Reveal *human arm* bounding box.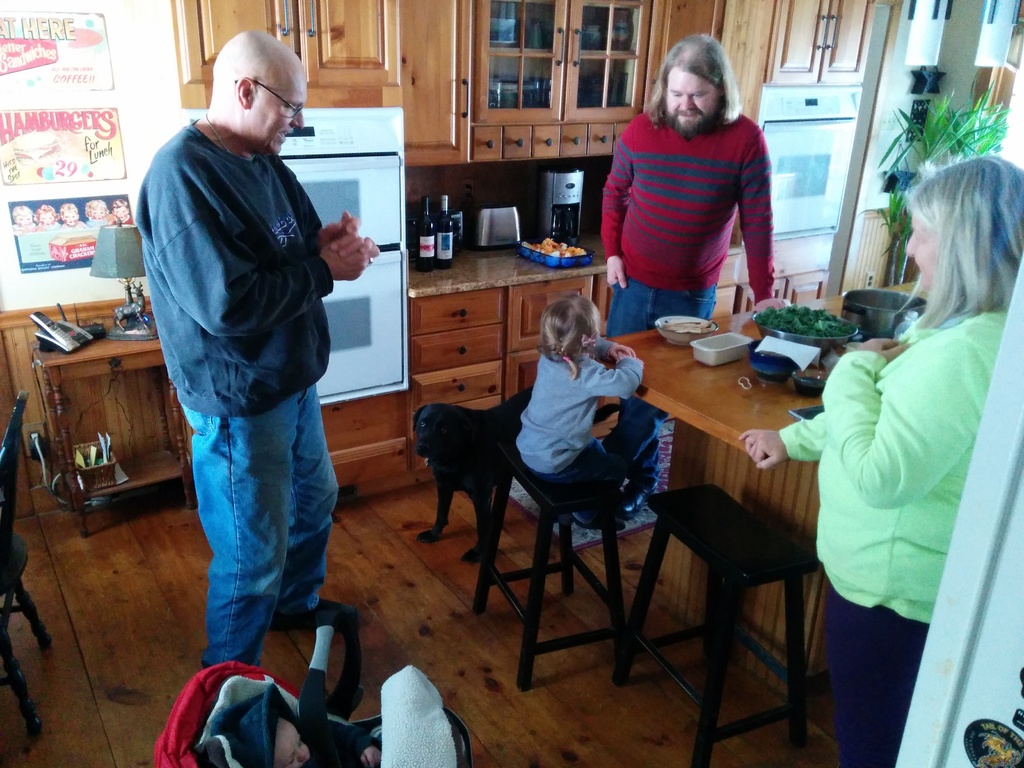
Revealed: <region>600, 321, 634, 362</region>.
